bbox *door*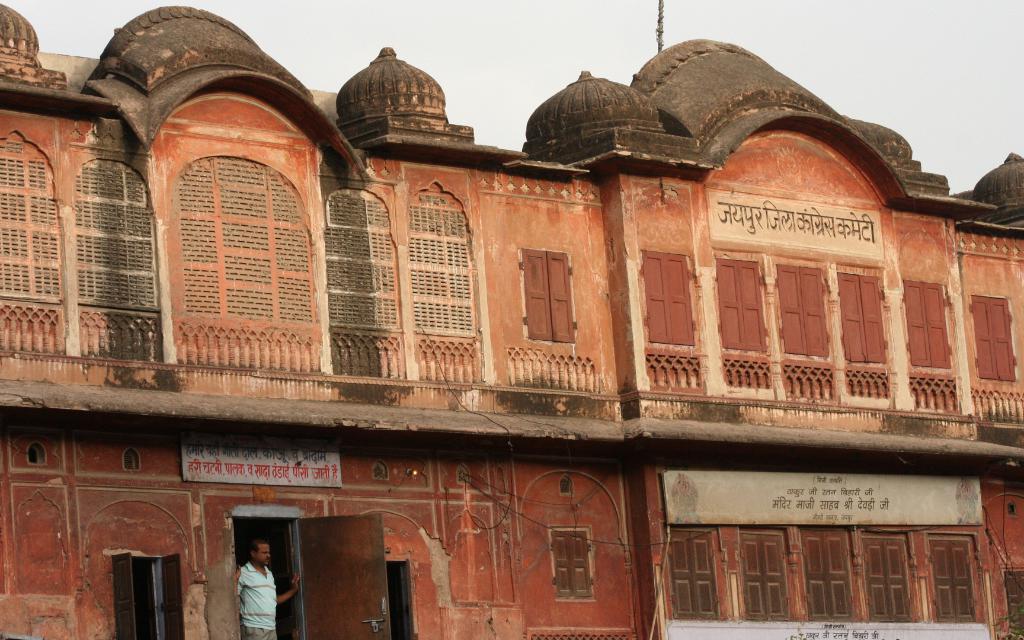
[303, 514, 392, 639]
